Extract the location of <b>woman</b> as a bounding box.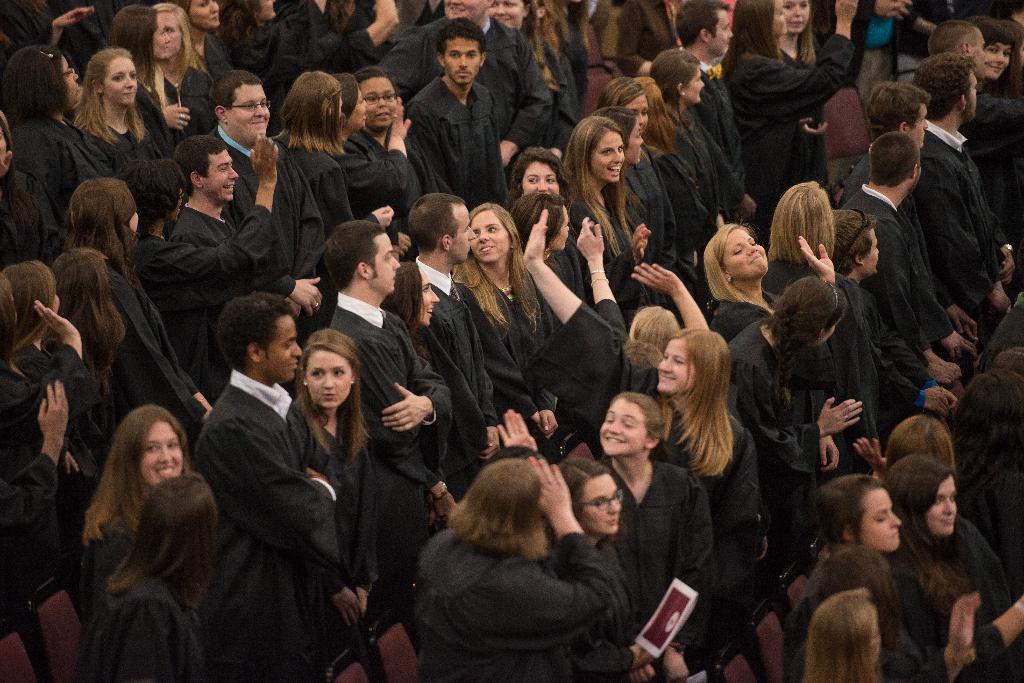
left=819, top=481, right=977, bottom=643.
